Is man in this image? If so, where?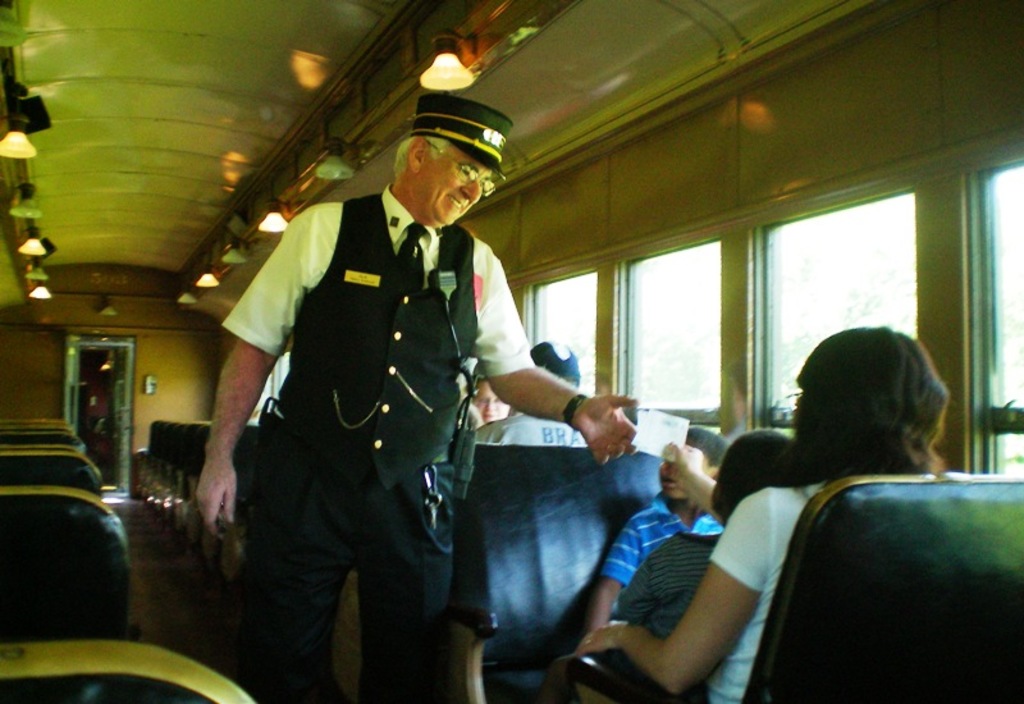
Yes, at [474,340,591,447].
